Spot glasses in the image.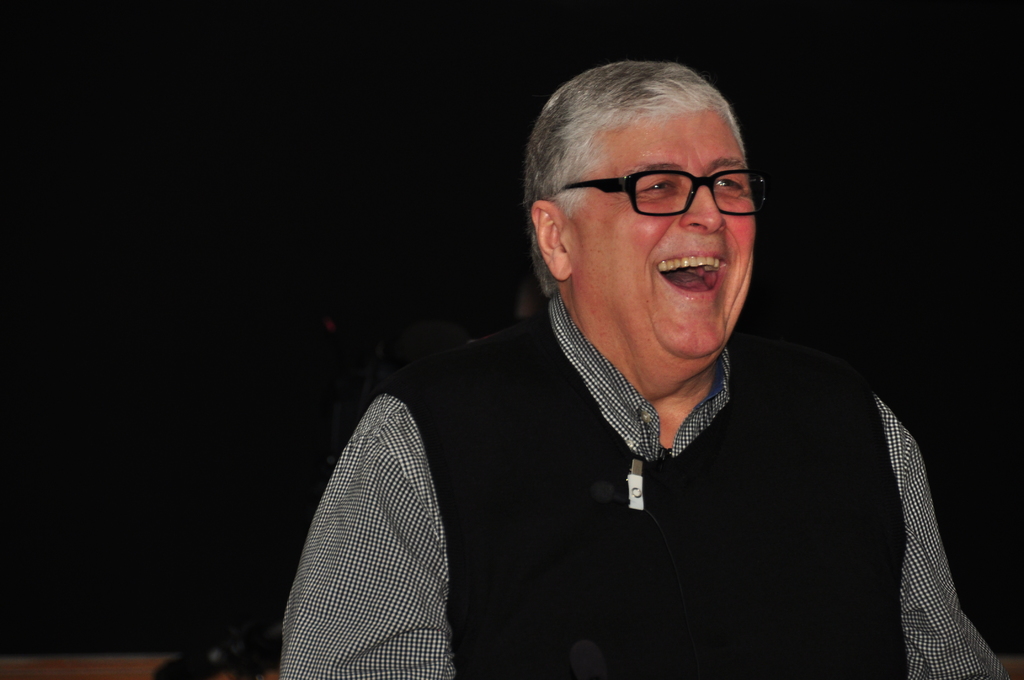
glasses found at bbox=[546, 165, 771, 219].
